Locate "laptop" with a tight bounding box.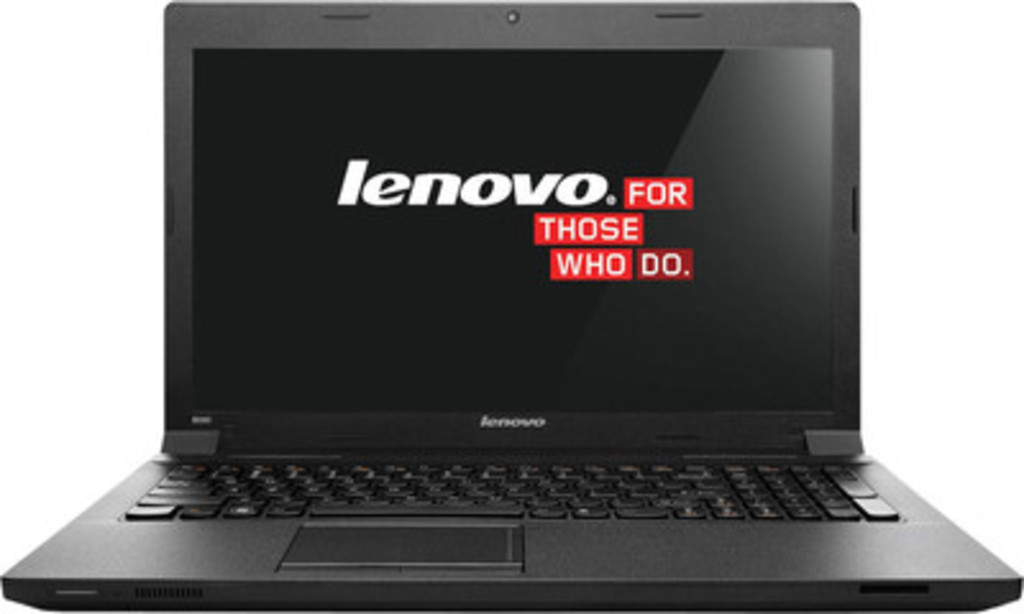
pyautogui.locateOnScreen(0, 0, 1021, 611).
